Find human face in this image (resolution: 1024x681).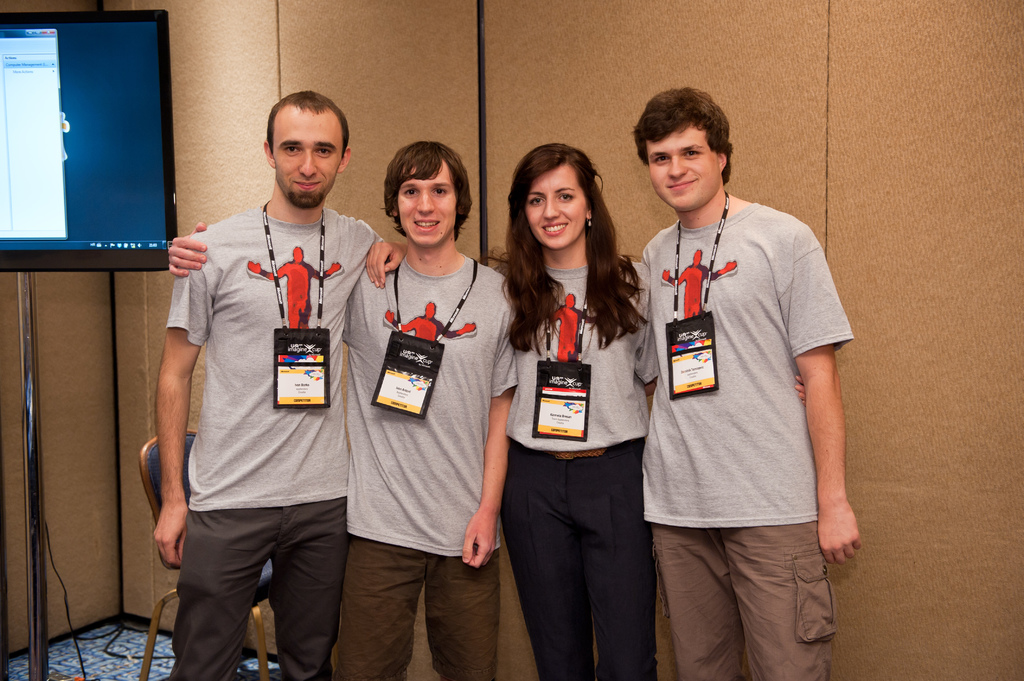
x1=271 y1=104 x2=339 y2=202.
